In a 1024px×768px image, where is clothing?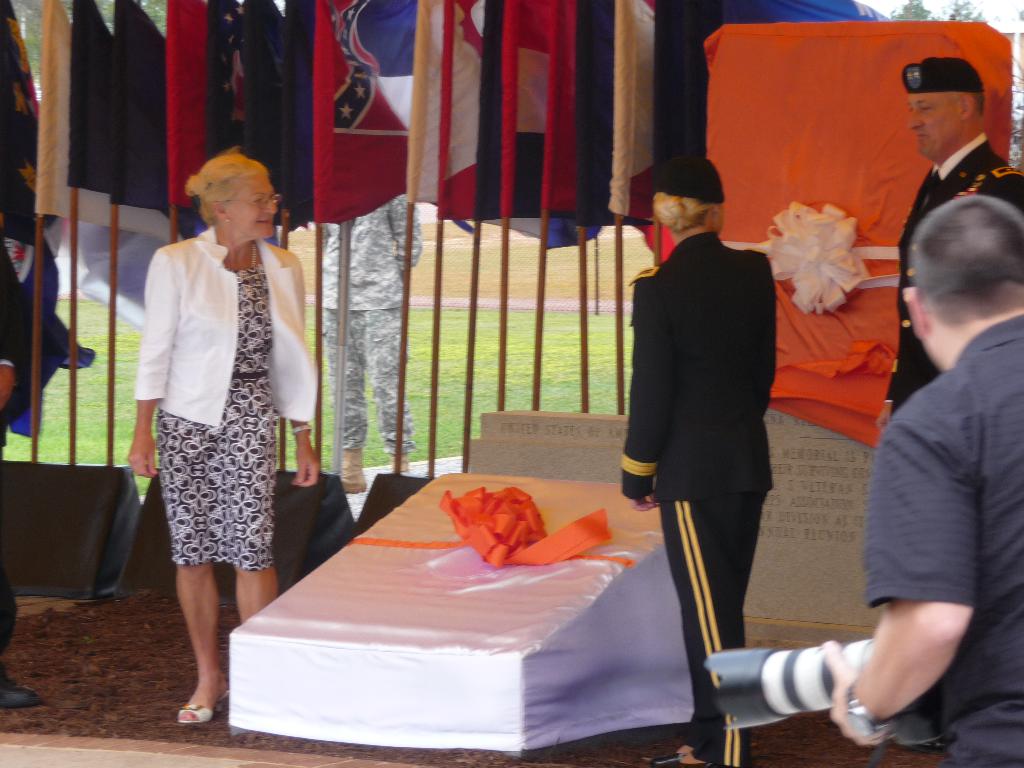
region(0, 228, 31, 664).
